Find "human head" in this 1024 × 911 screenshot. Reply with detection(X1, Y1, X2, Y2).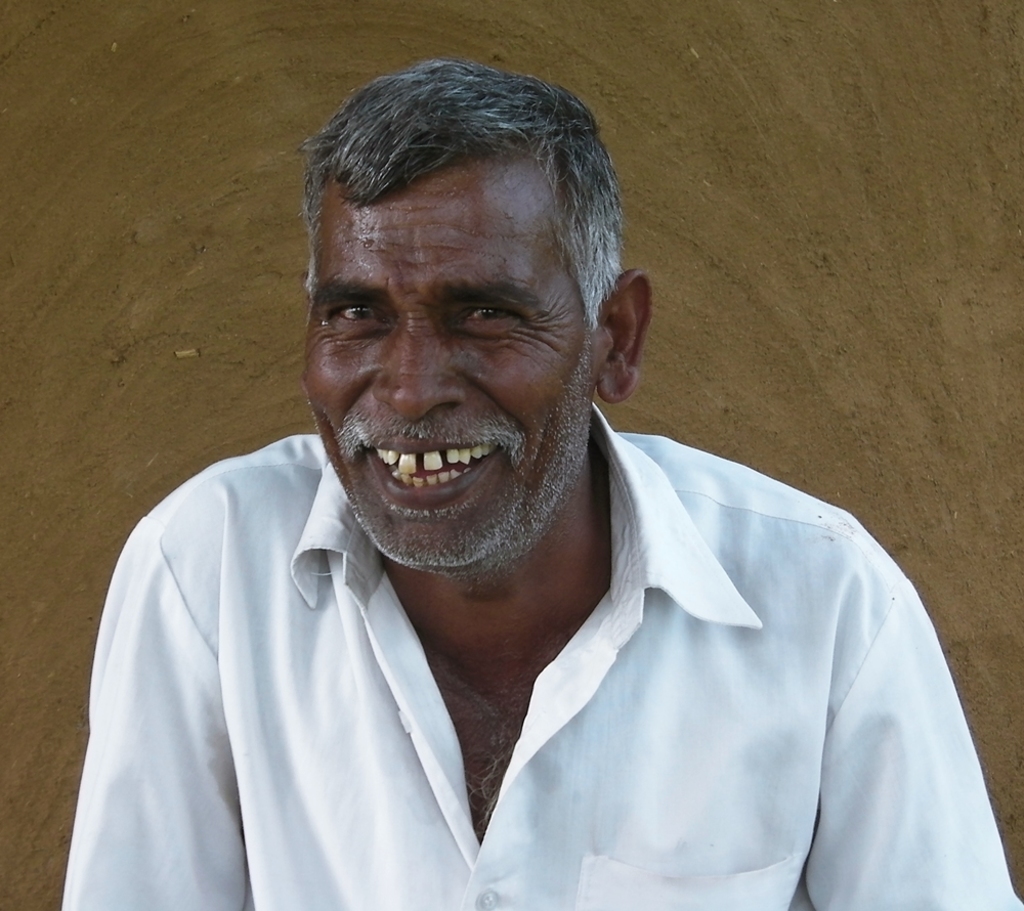
detection(312, 77, 670, 604).
